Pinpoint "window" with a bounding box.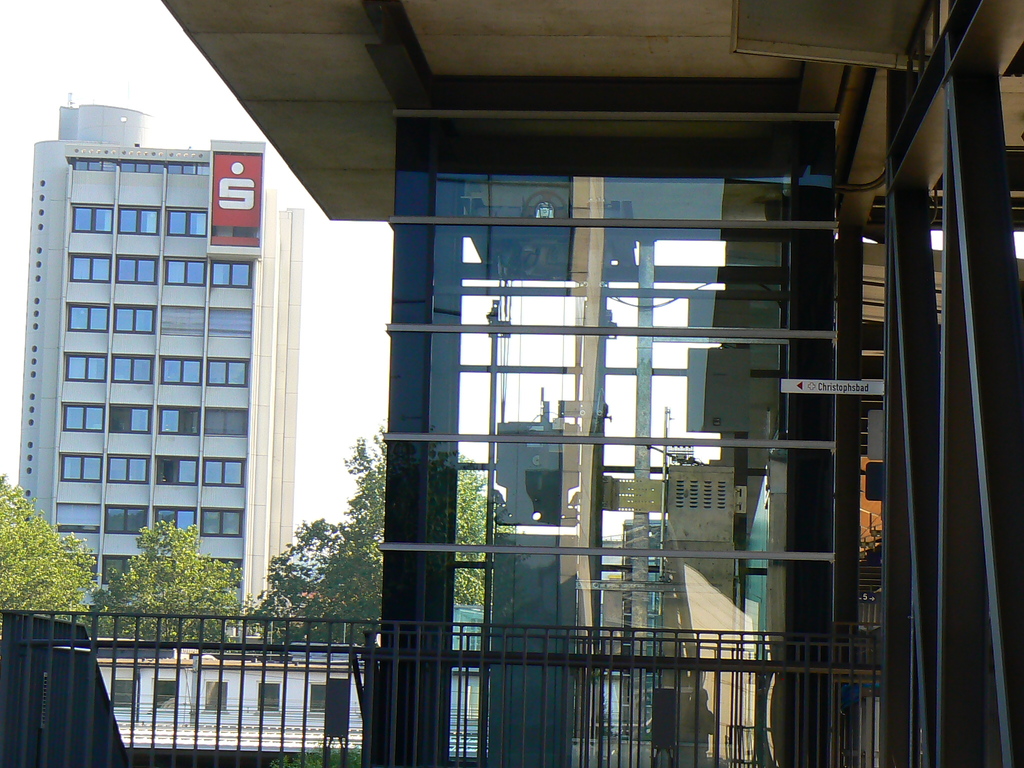
111:406:149:434.
